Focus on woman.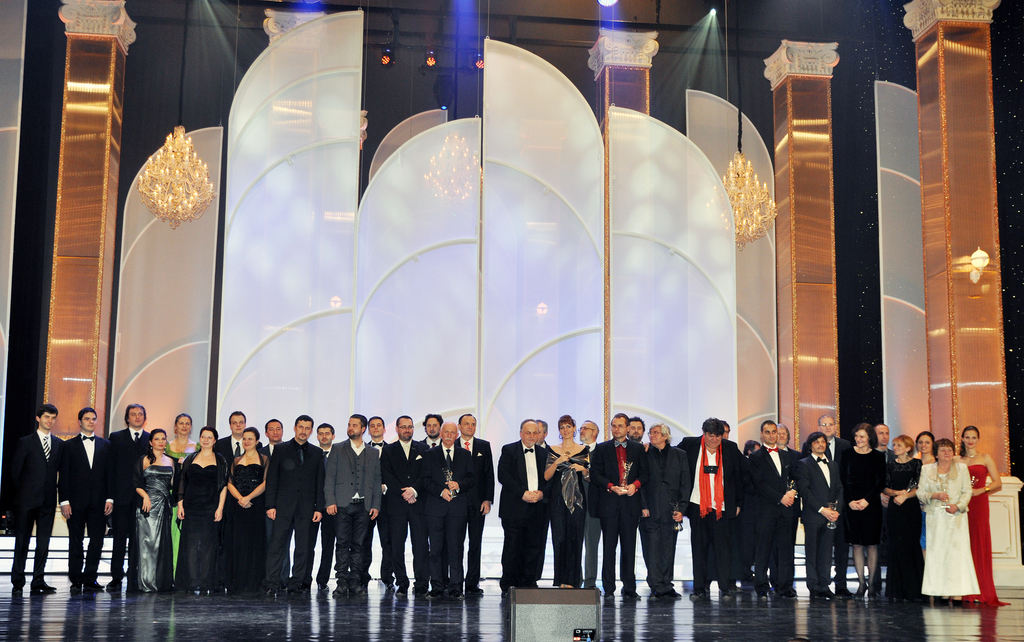
Focused at box=[216, 424, 264, 591].
